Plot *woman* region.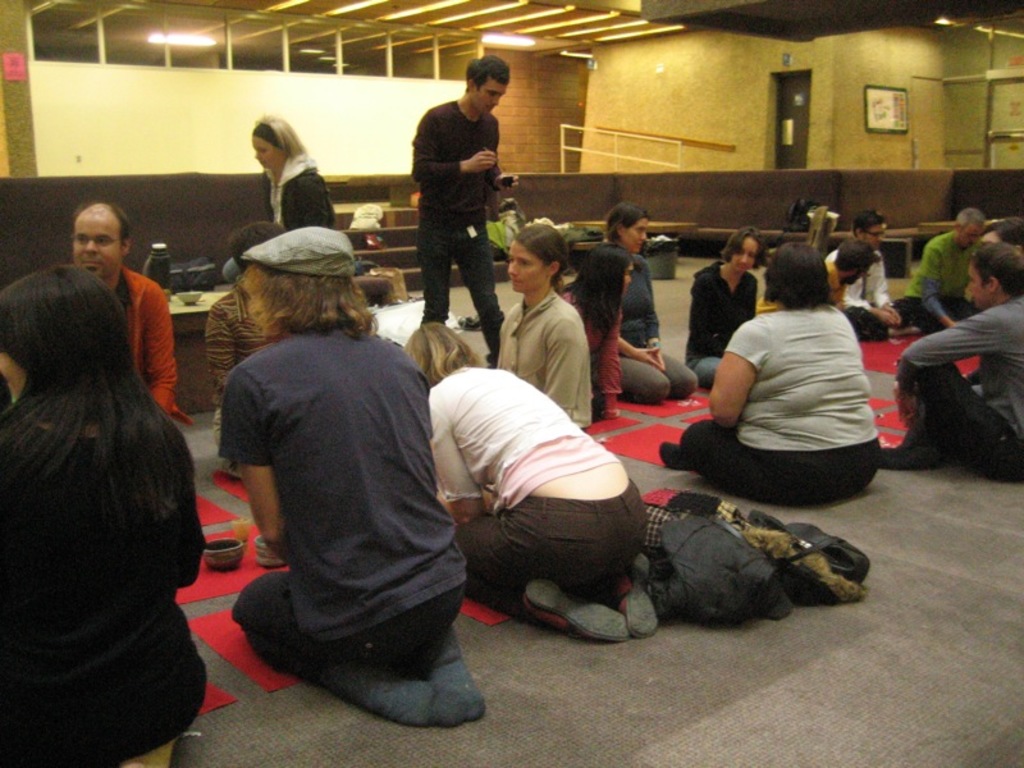
Plotted at 407,56,512,361.
